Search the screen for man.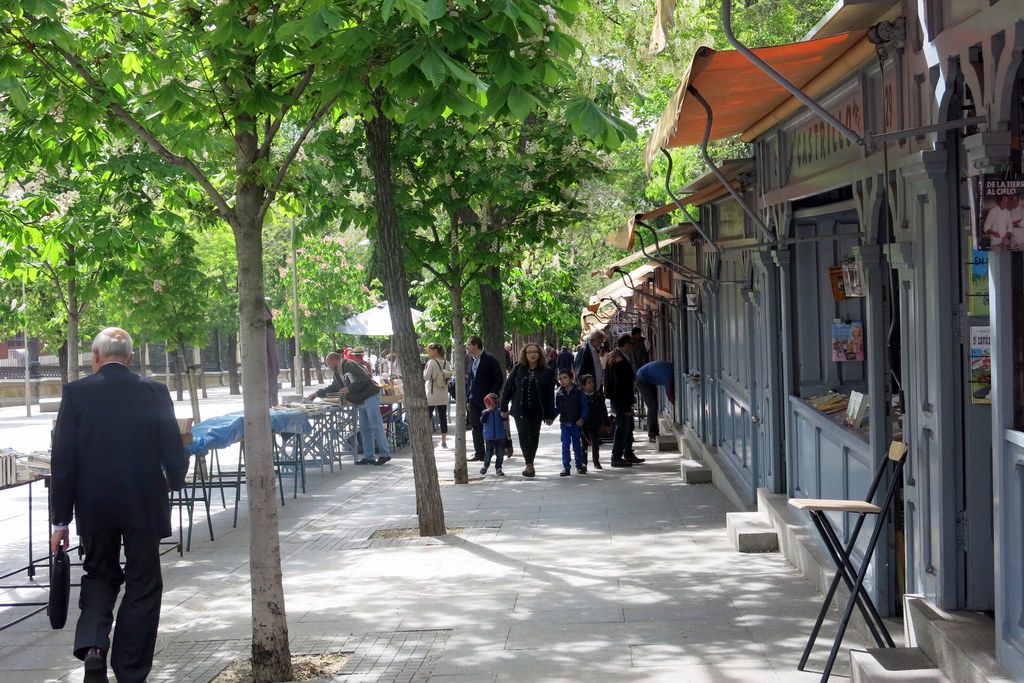
Found at 42,330,186,670.
